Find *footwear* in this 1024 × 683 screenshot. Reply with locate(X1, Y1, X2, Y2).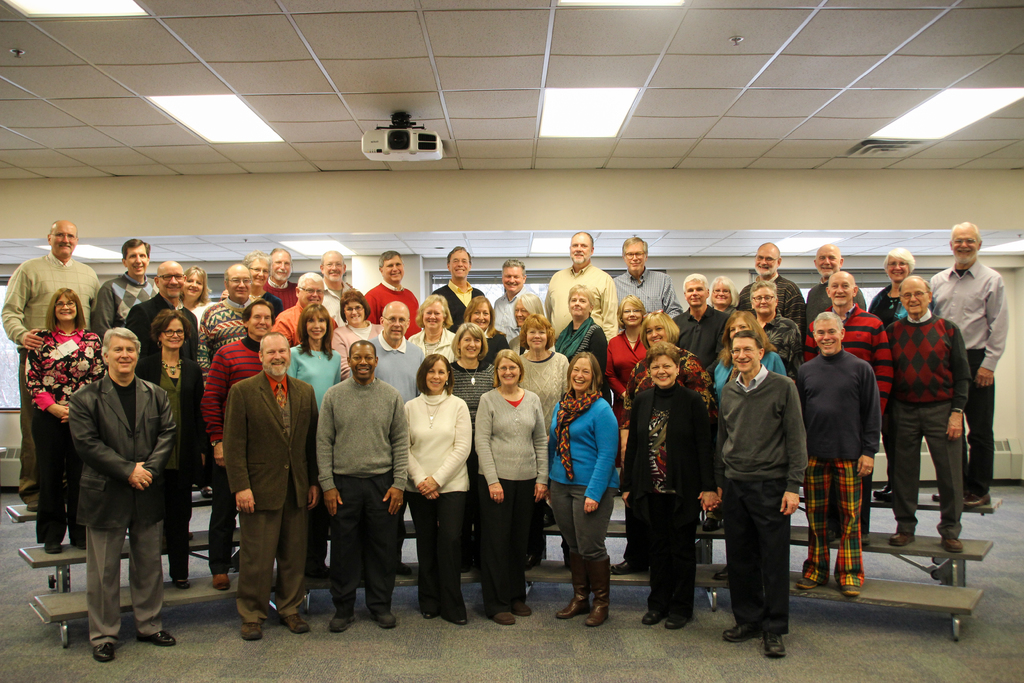
locate(860, 532, 870, 546).
